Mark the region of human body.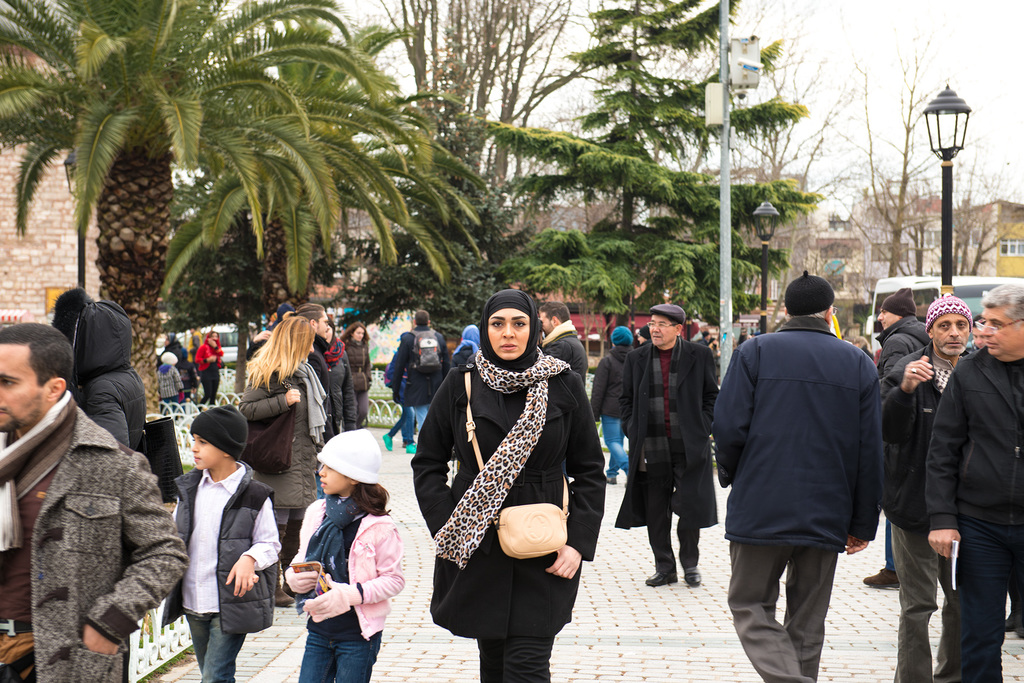
Region: crop(0, 398, 189, 682).
